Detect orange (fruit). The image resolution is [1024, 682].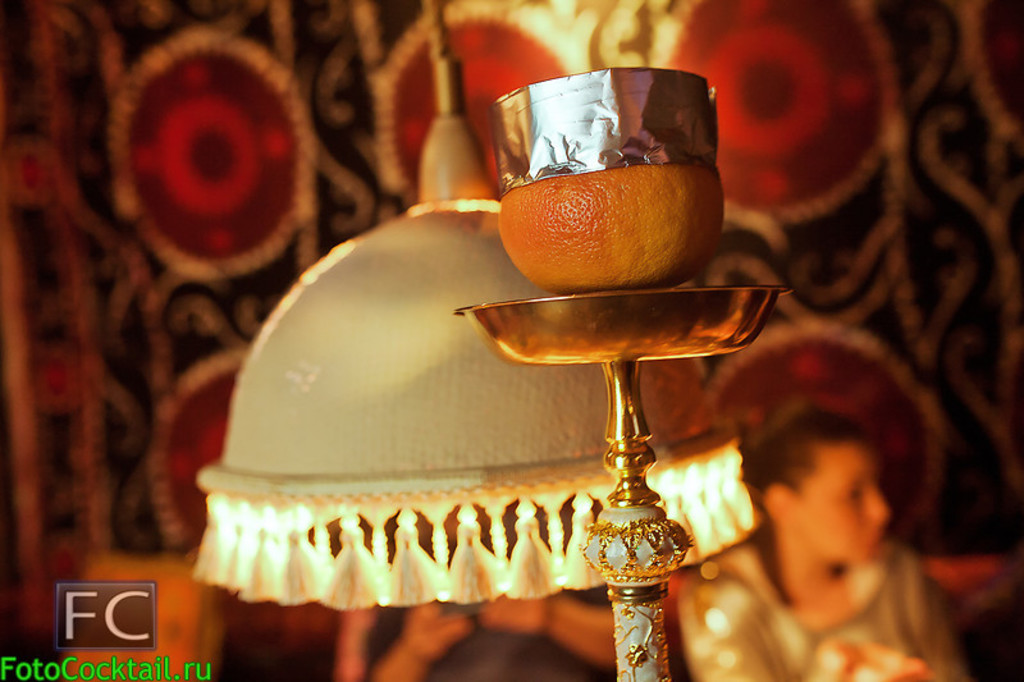
region(494, 163, 724, 297).
